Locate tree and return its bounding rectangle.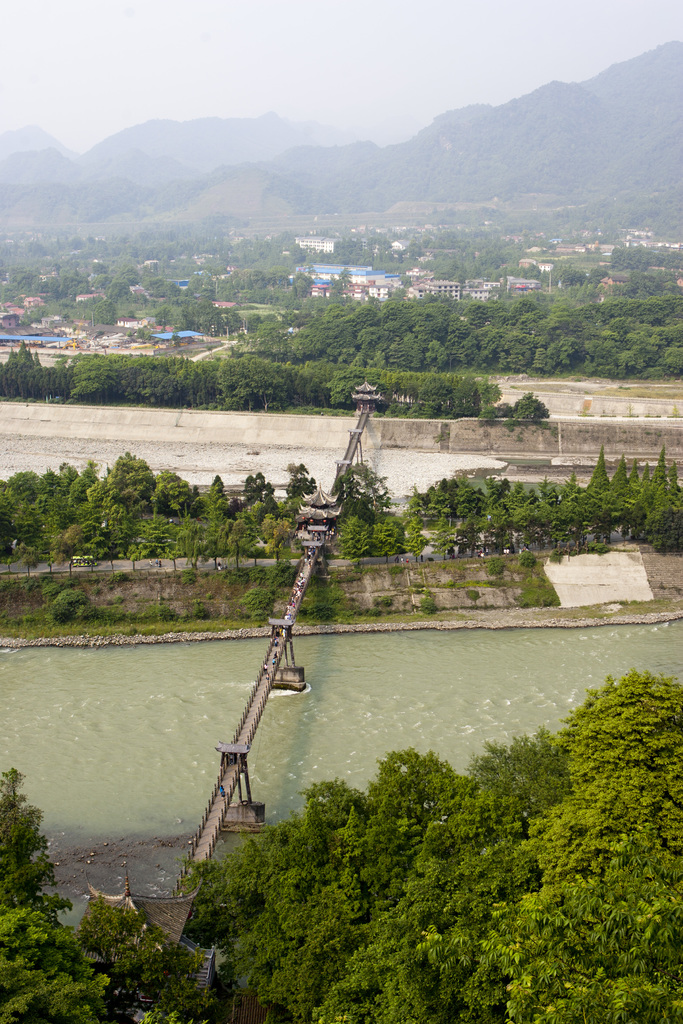
bbox=(179, 297, 211, 330).
